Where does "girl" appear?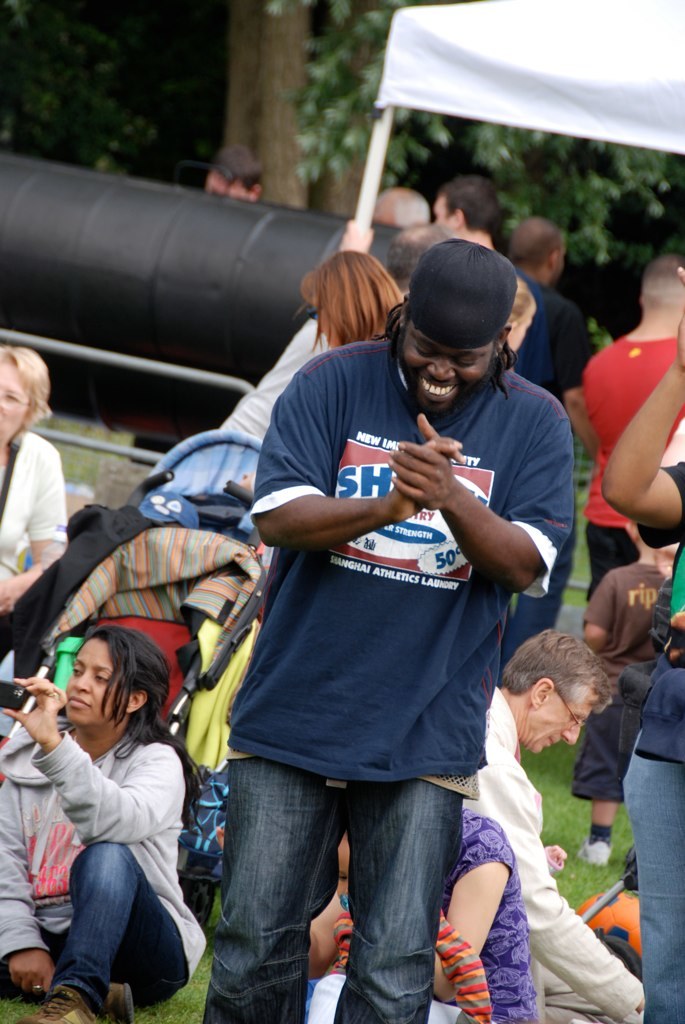
Appears at 0:347:72:701.
